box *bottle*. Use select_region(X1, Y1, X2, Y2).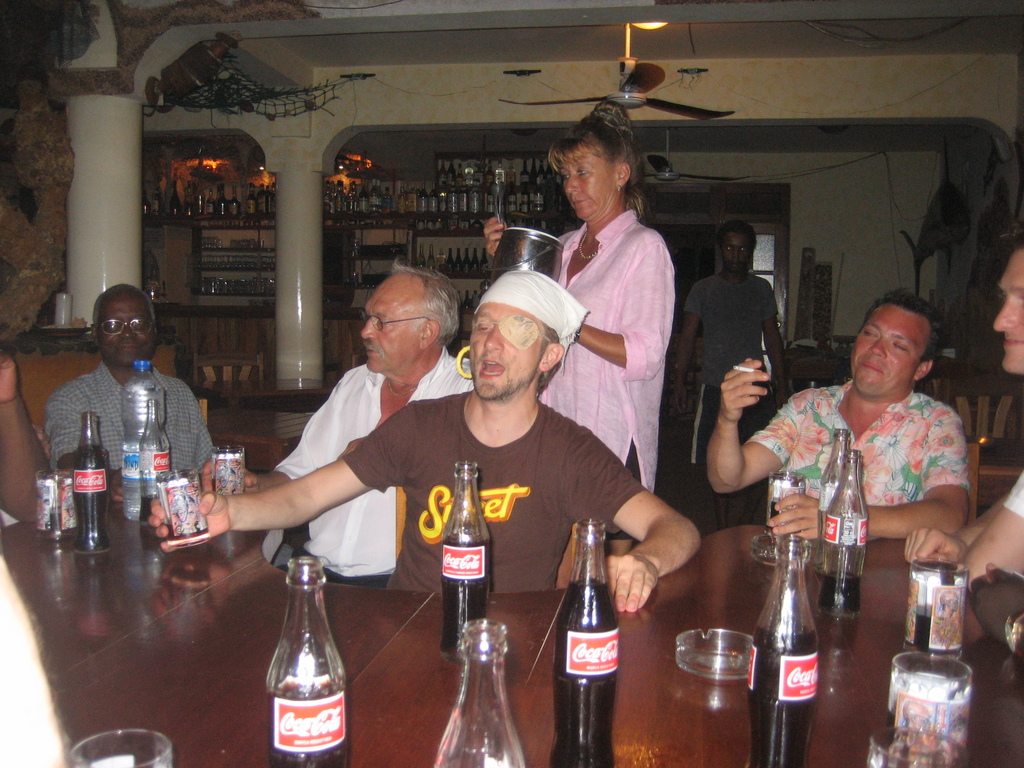
select_region(72, 410, 111, 554).
